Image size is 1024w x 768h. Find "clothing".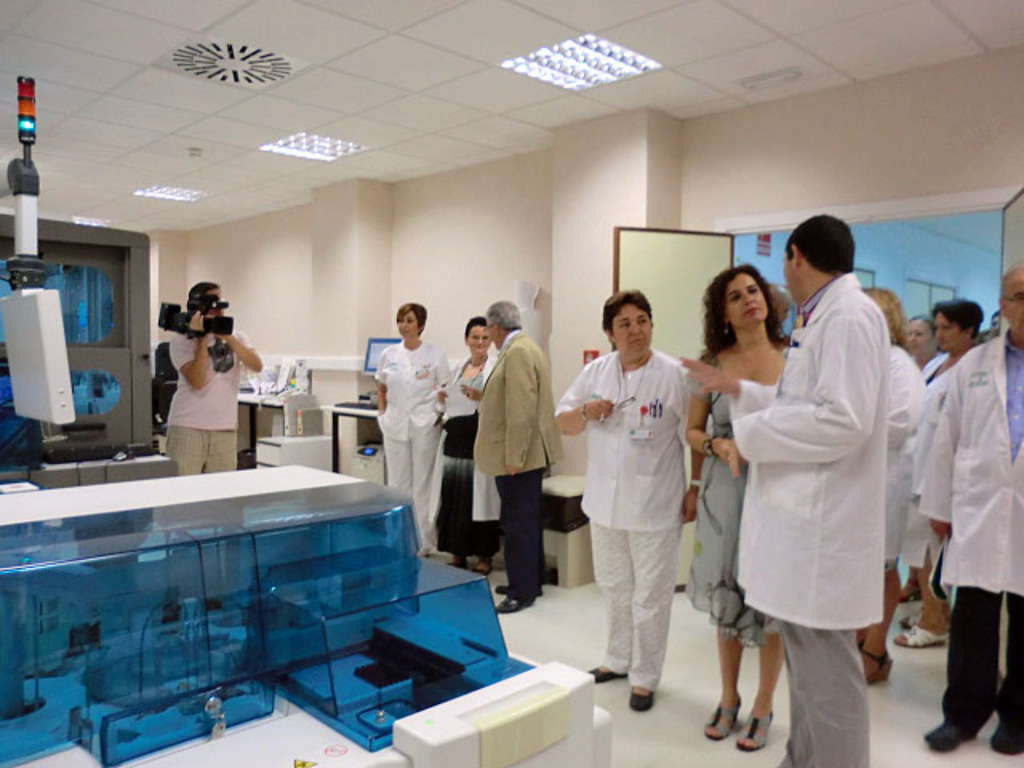
l=749, t=262, r=886, b=766.
